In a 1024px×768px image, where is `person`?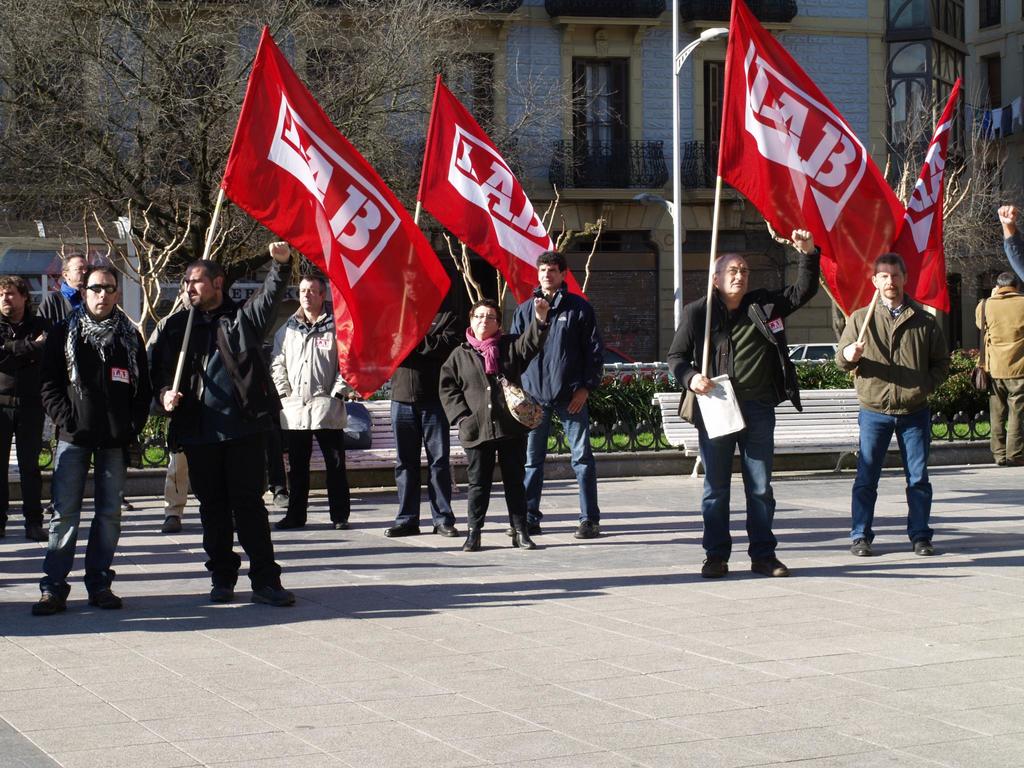
<box>435,291,552,550</box>.
